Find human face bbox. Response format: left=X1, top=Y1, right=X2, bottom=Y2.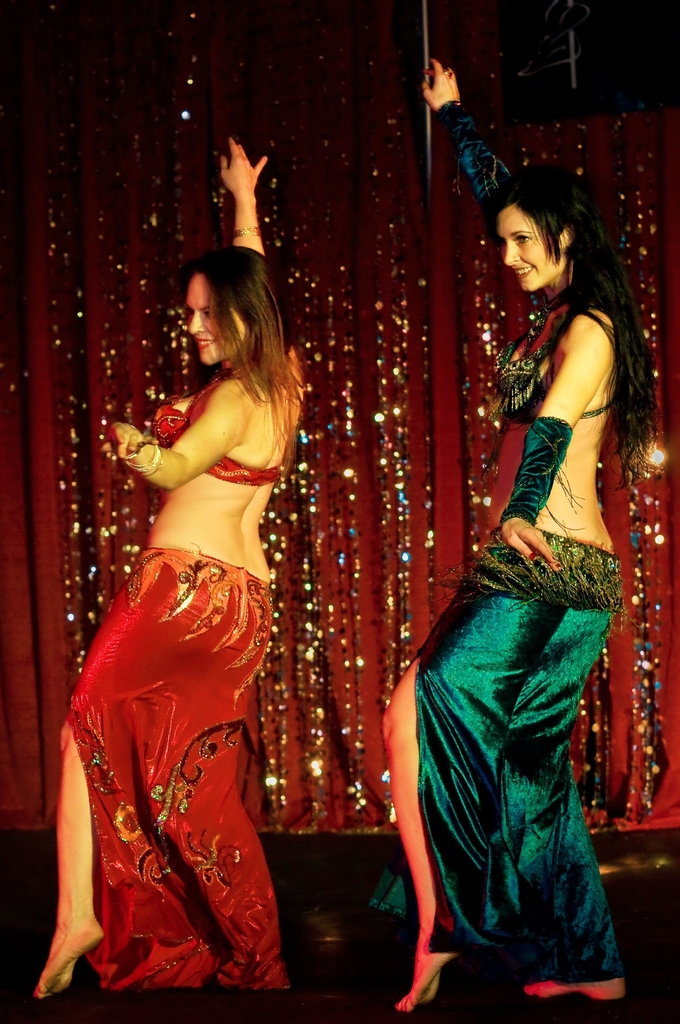
left=499, top=207, right=567, bottom=292.
